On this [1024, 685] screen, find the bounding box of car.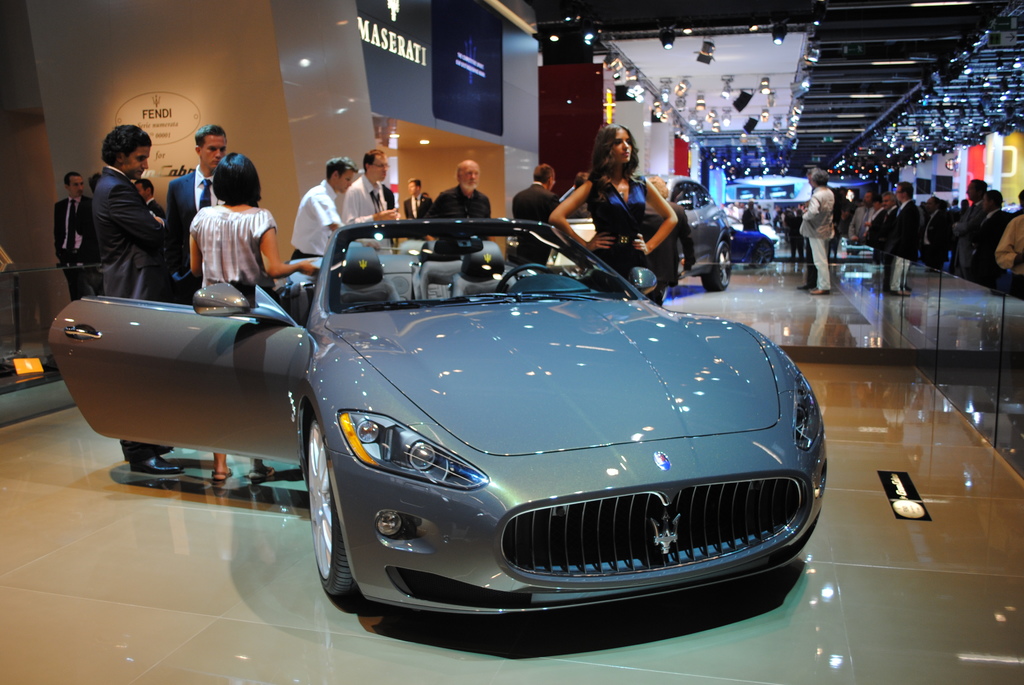
Bounding box: (left=45, top=216, right=828, bottom=620).
